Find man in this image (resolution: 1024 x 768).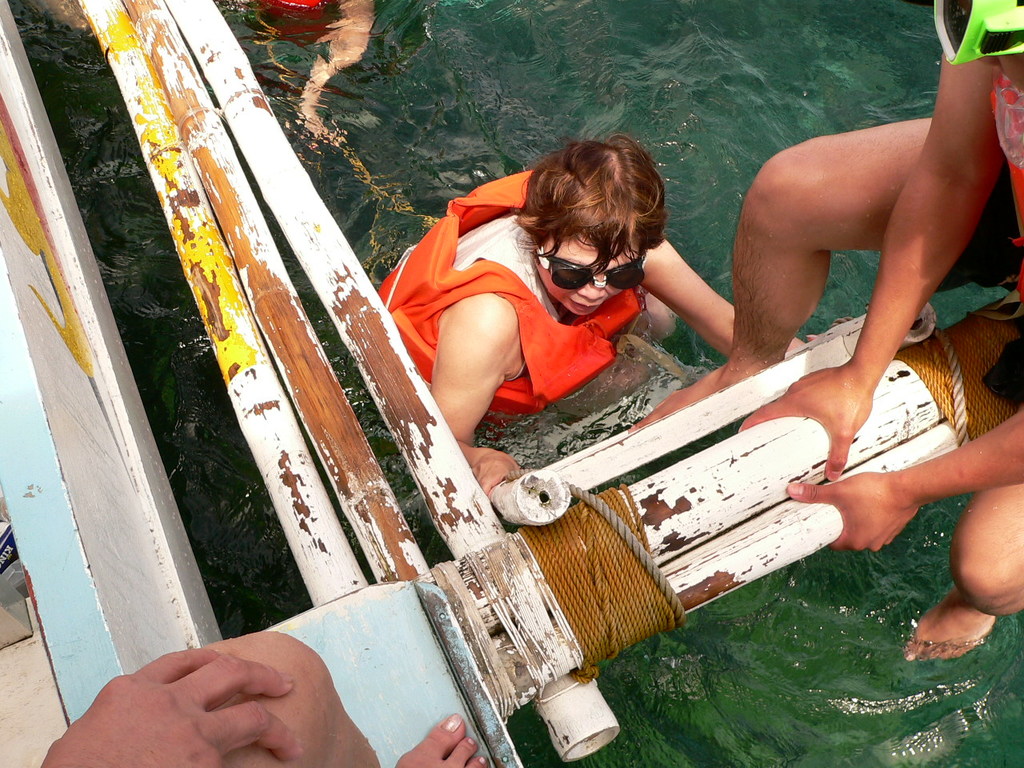
bbox(238, 0, 374, 146).
